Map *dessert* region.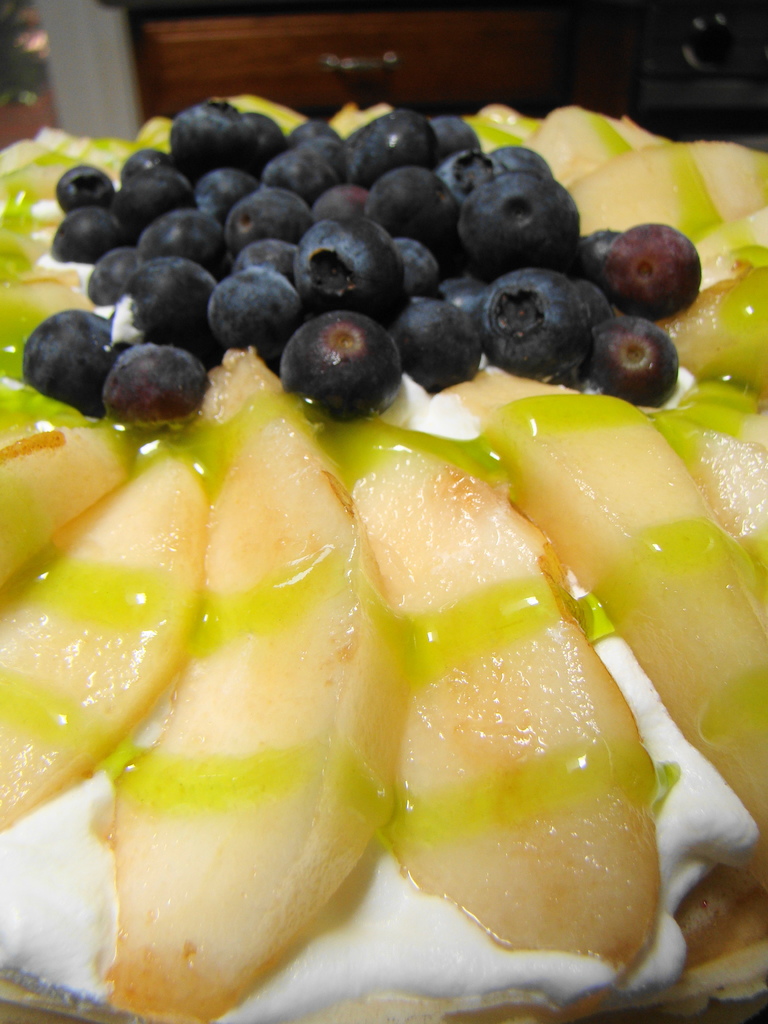
Mapped to (138, 252, 197, 326).
